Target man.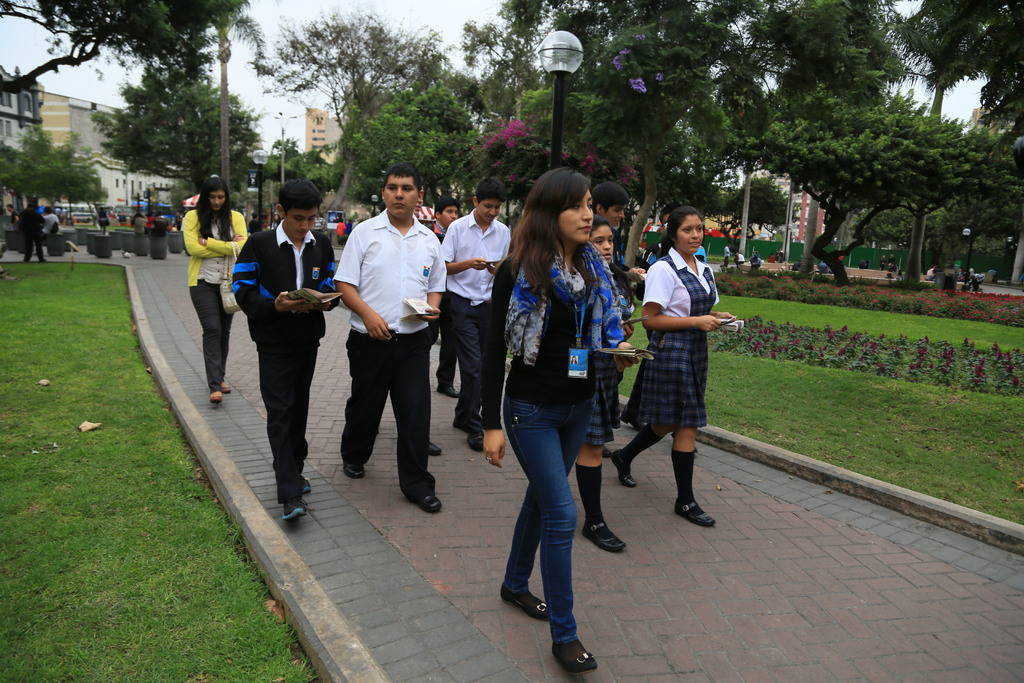
Target region: box(426, 197, 454, 399).
